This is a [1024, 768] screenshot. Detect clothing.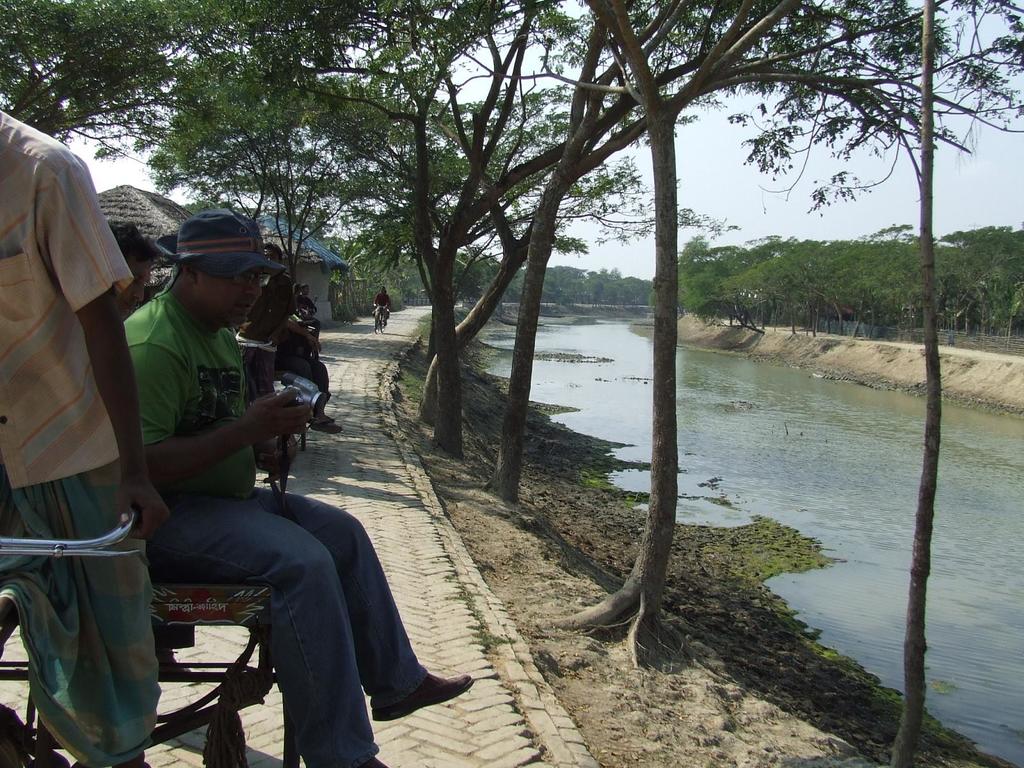
0, 110, 157, 765.
